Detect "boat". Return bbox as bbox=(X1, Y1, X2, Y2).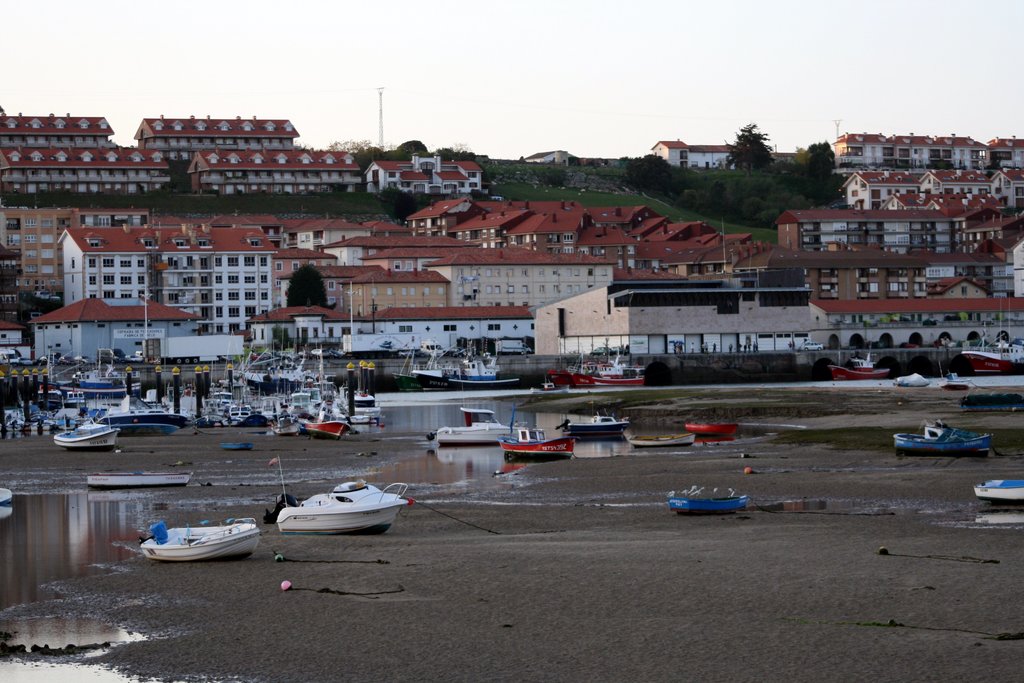
bbox=(109, 423, 178, 436).
